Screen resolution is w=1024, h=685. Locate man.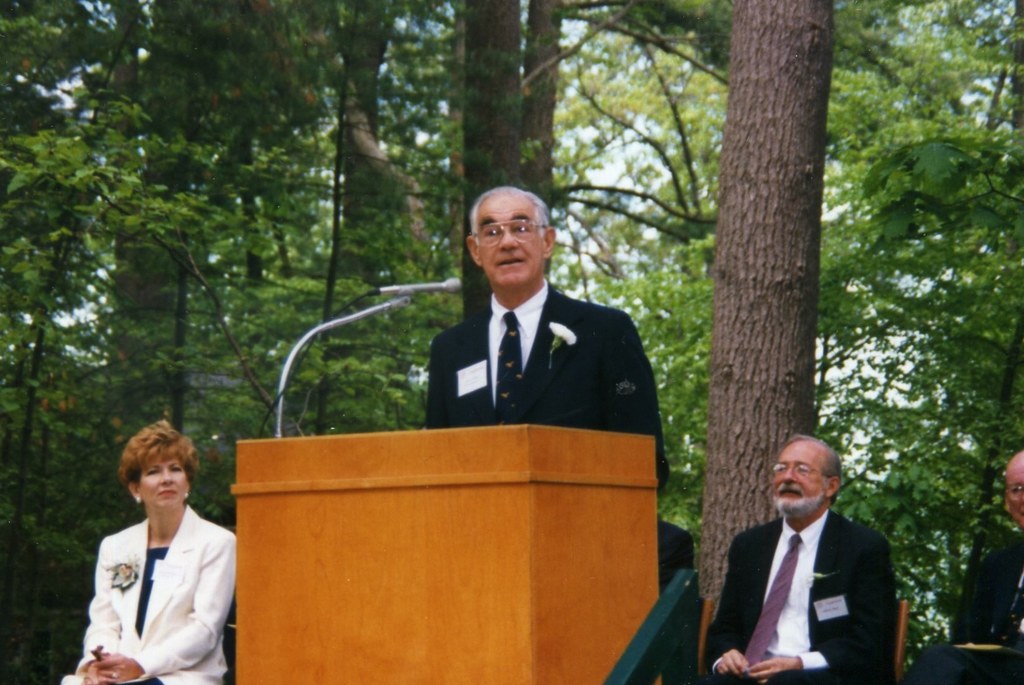
x1=715 y1=433 x2=901 y2=679.
